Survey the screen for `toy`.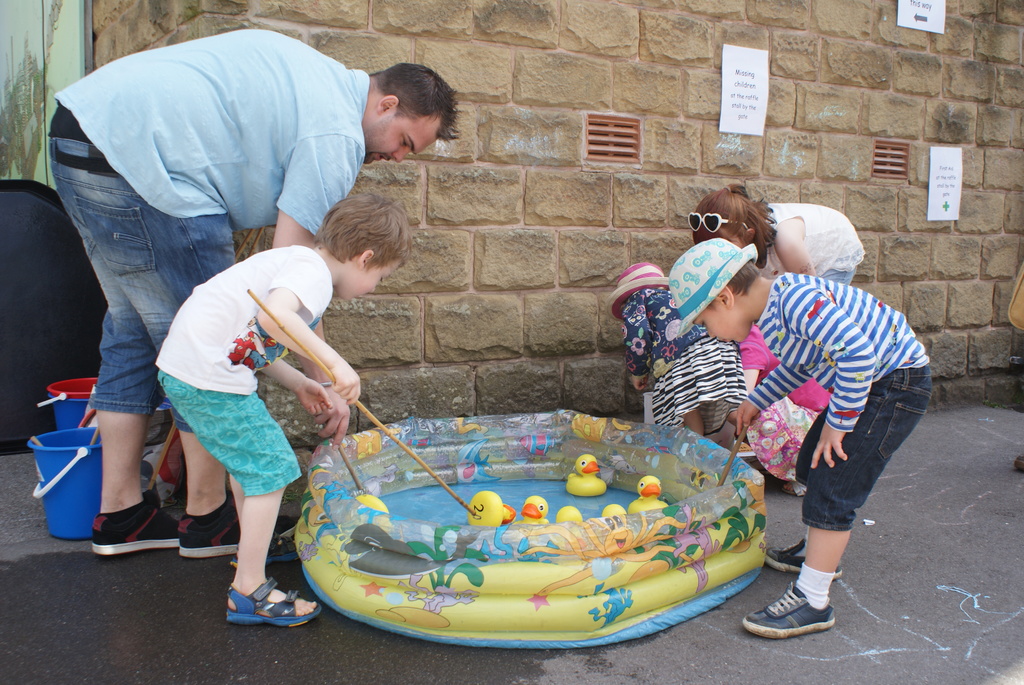
Survey found: (519, 494, 545, 531).
